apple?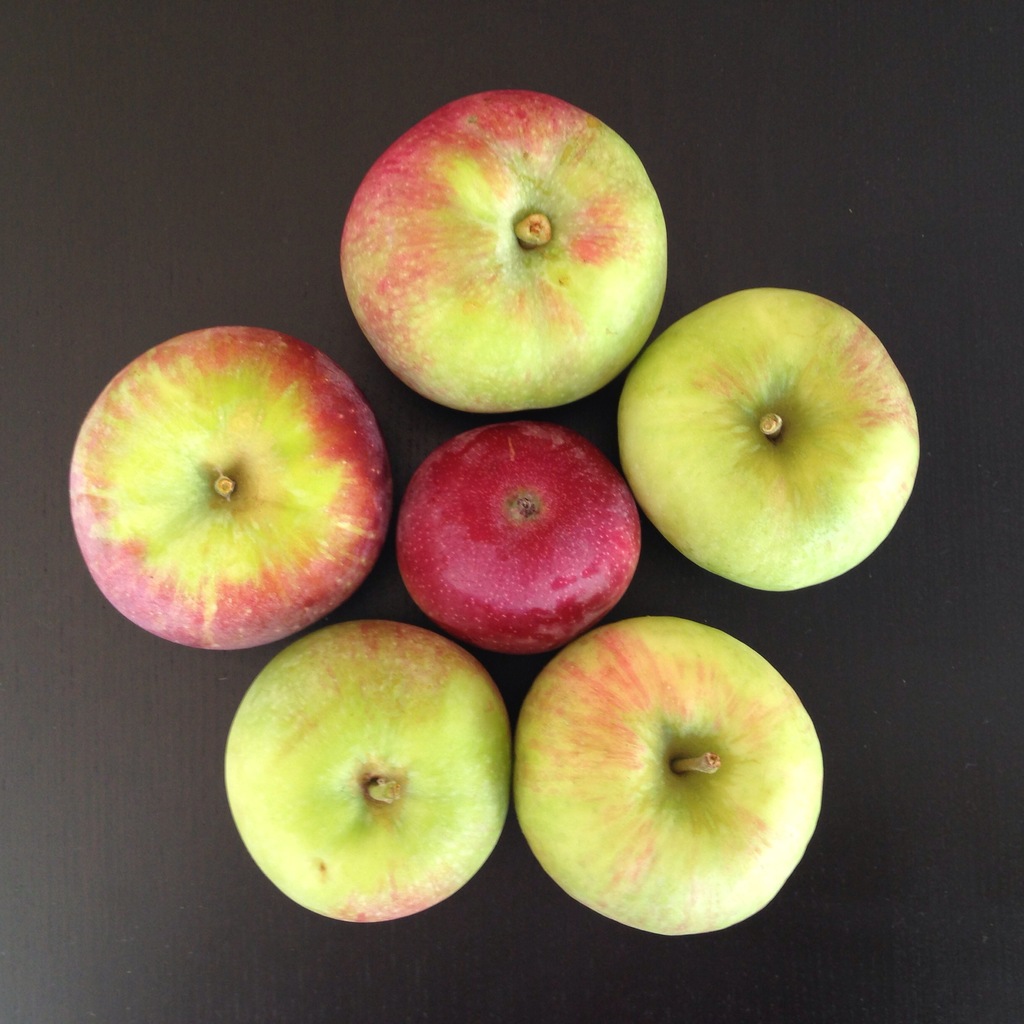
396, 413, 643, 656
